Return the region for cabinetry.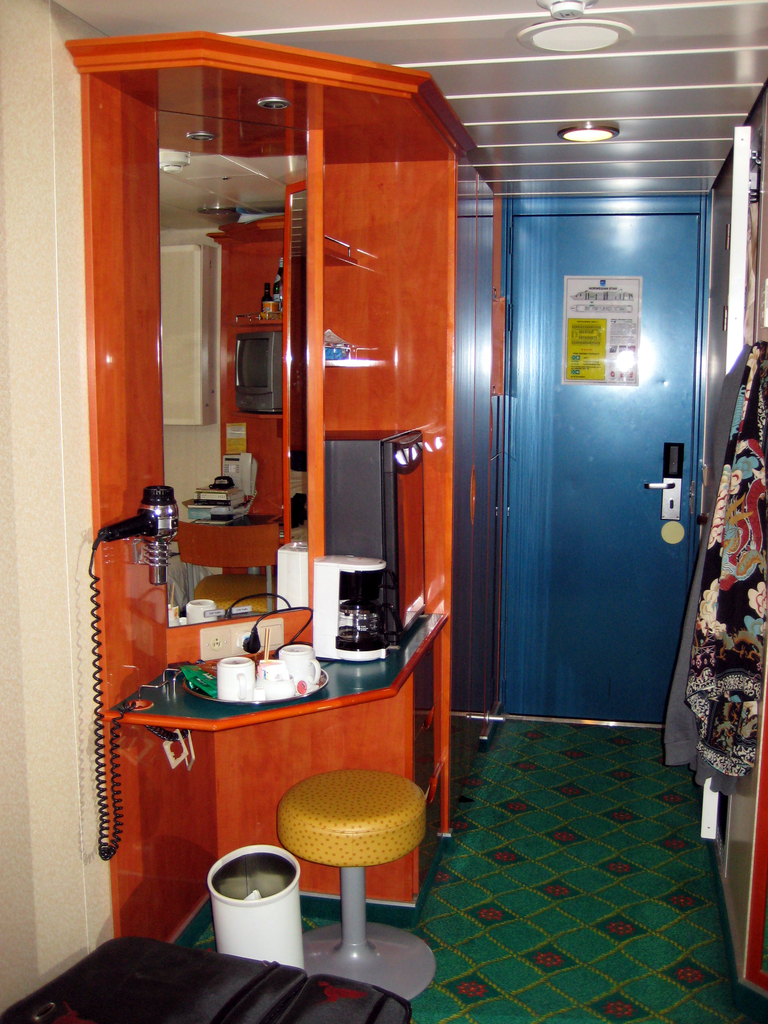
bbox(104, 45, 578, 945).
